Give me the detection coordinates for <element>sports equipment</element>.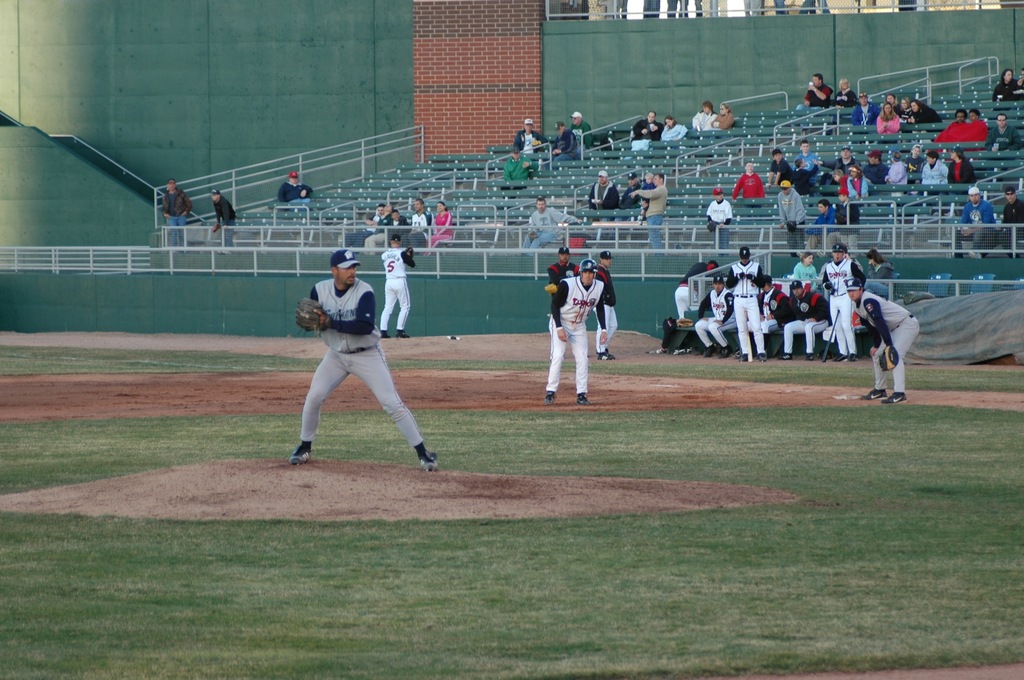
bbox(287, 445, 316, 464).
